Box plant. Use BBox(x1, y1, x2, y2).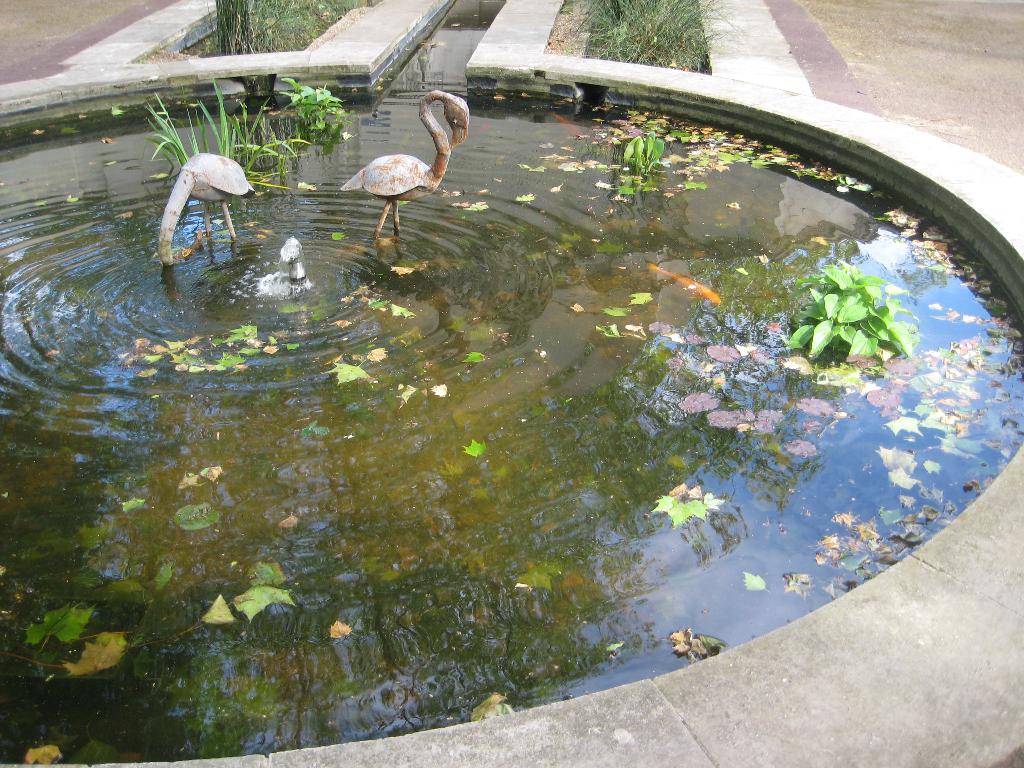
BBox(618, 127, 664, 166).
